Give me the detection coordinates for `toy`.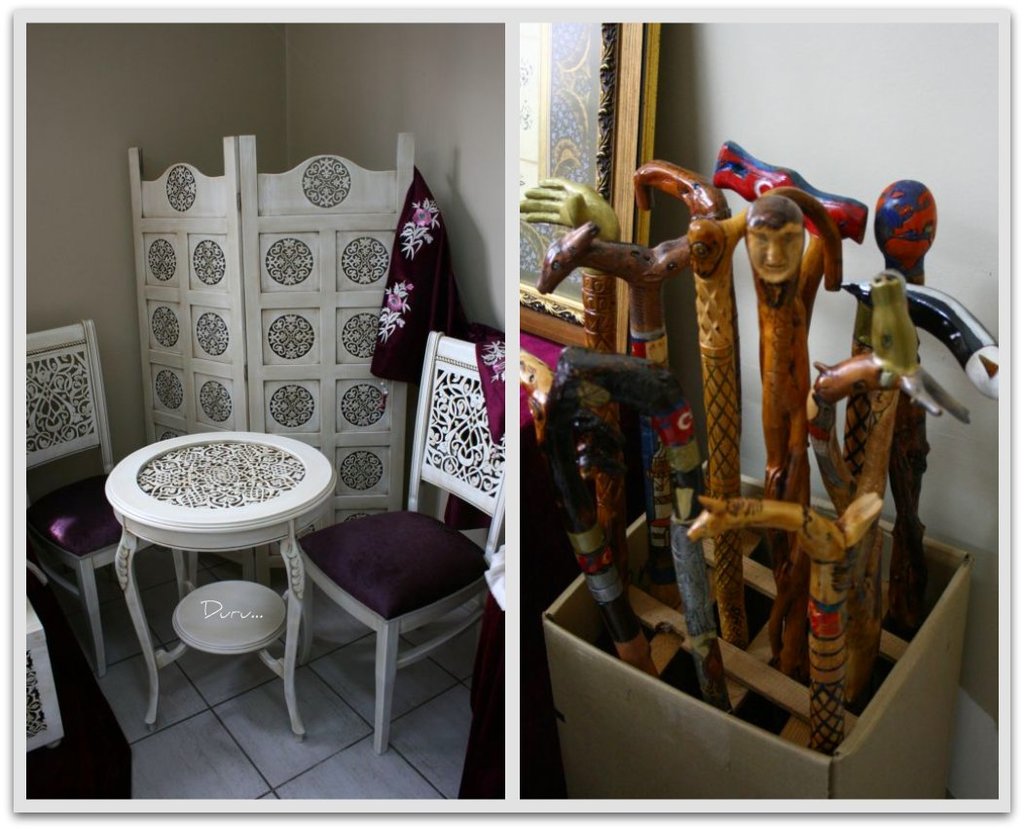
x1=742, y1=191, x2=848, y2=685.
